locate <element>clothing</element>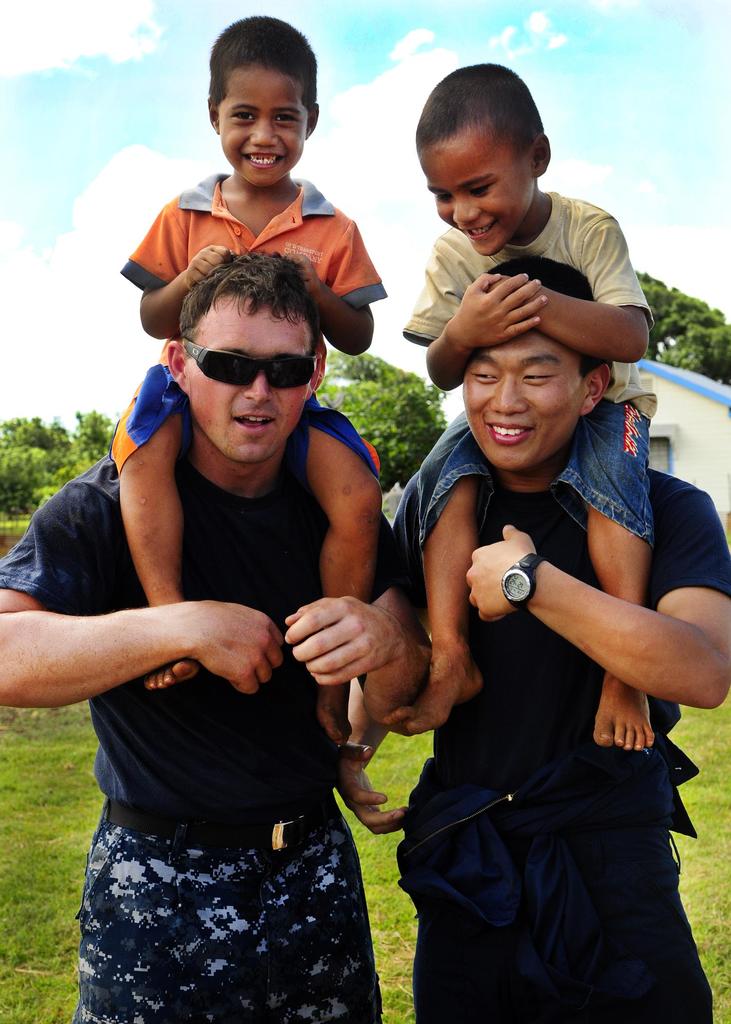
left=397, top=728, right=698, bottom=1017
